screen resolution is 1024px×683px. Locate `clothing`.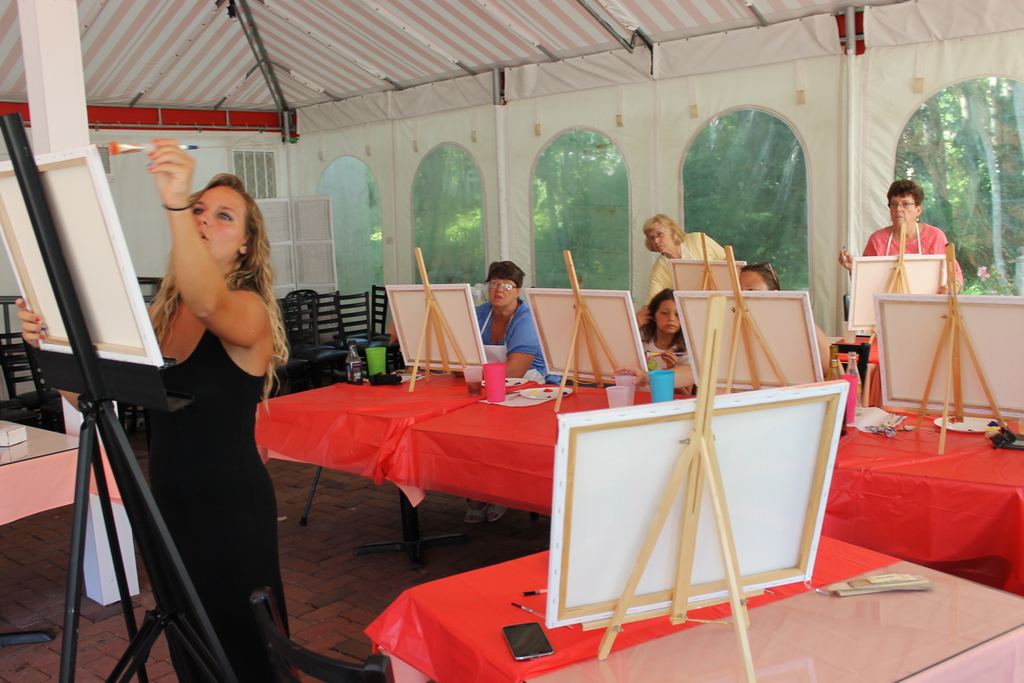
[861,225,963,293].
